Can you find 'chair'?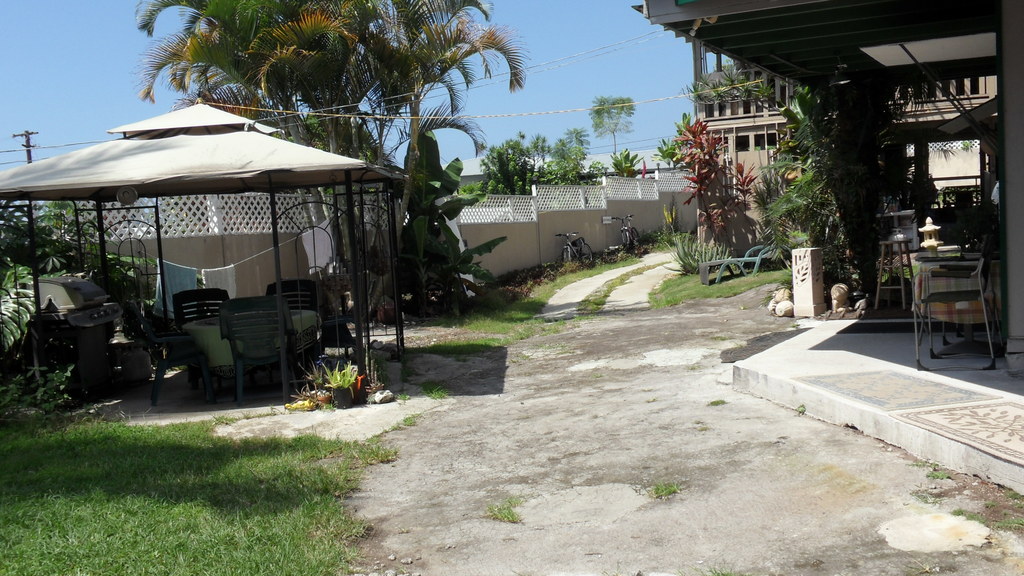
Yes, bounding box: <region>271, 277, 323, 314</region>.
